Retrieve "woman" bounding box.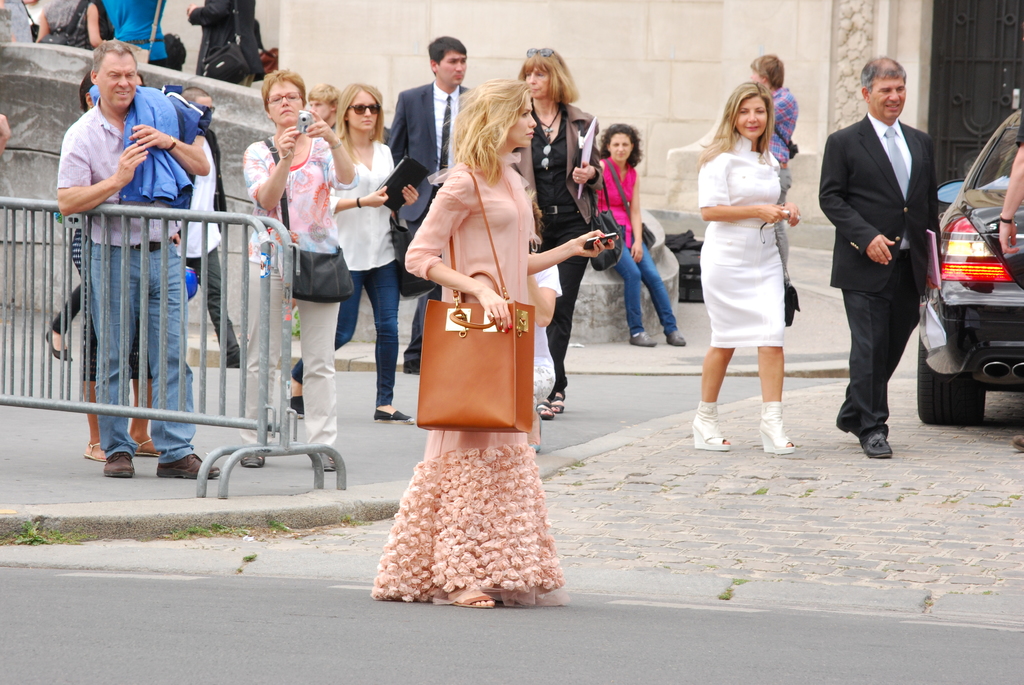
Bounding box: 241/68/351/479.
